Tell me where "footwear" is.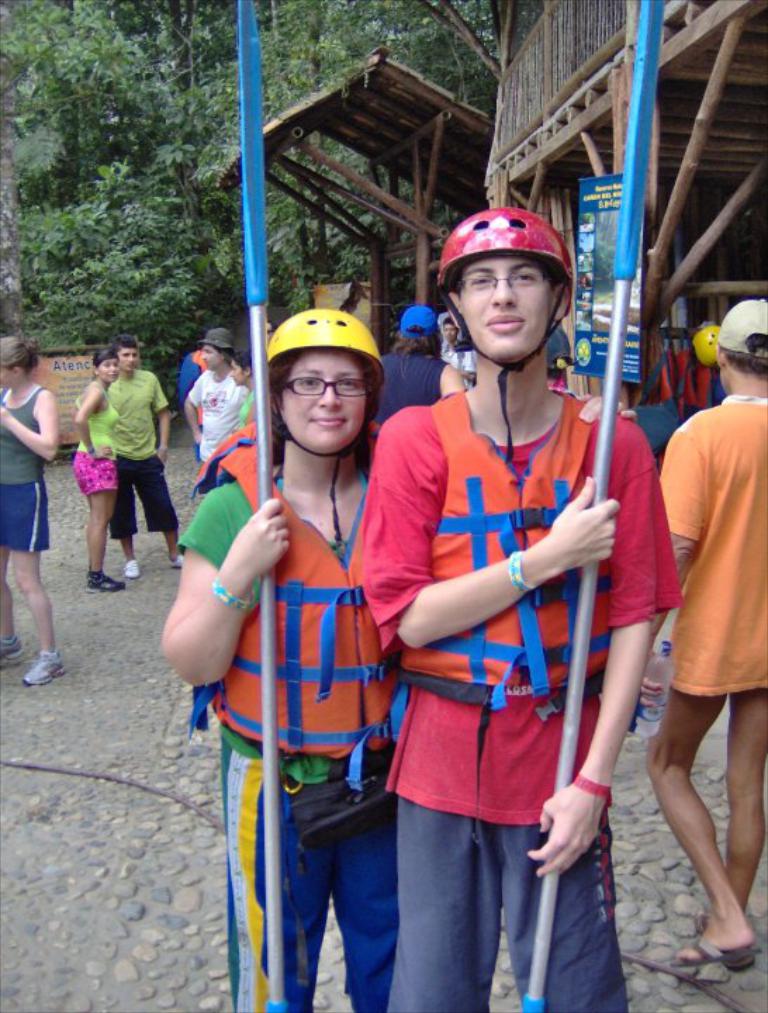
"footwear" is at box(124, 561, 138, 578).
